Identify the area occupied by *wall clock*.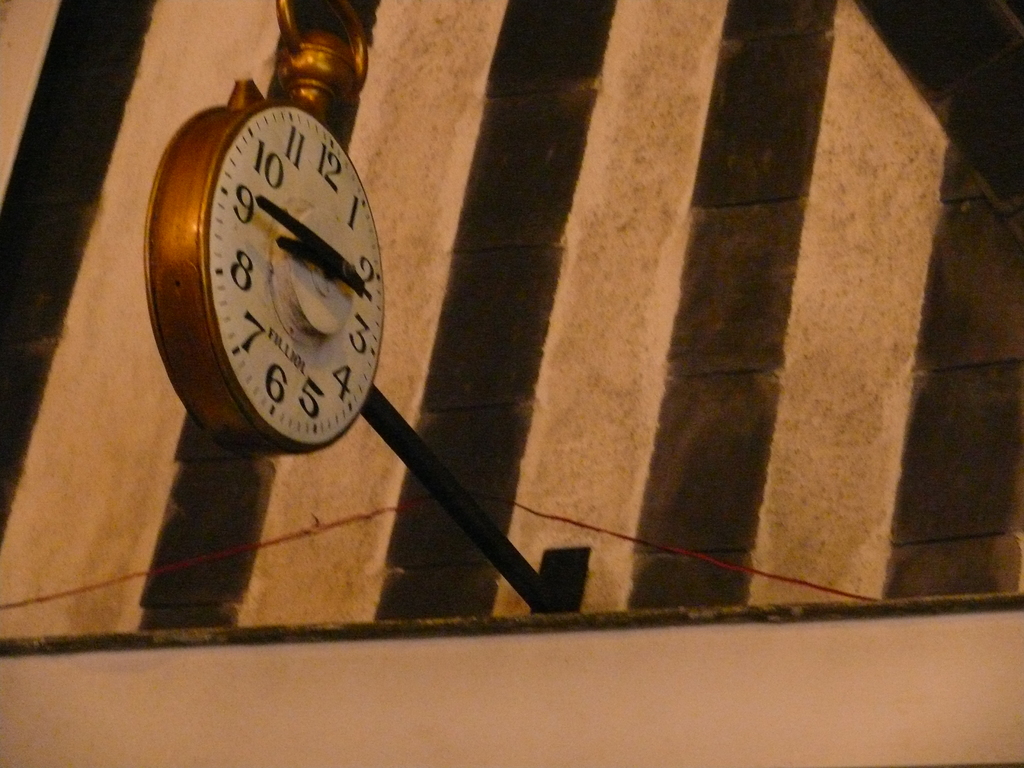
Area: 172 113 381 445.
